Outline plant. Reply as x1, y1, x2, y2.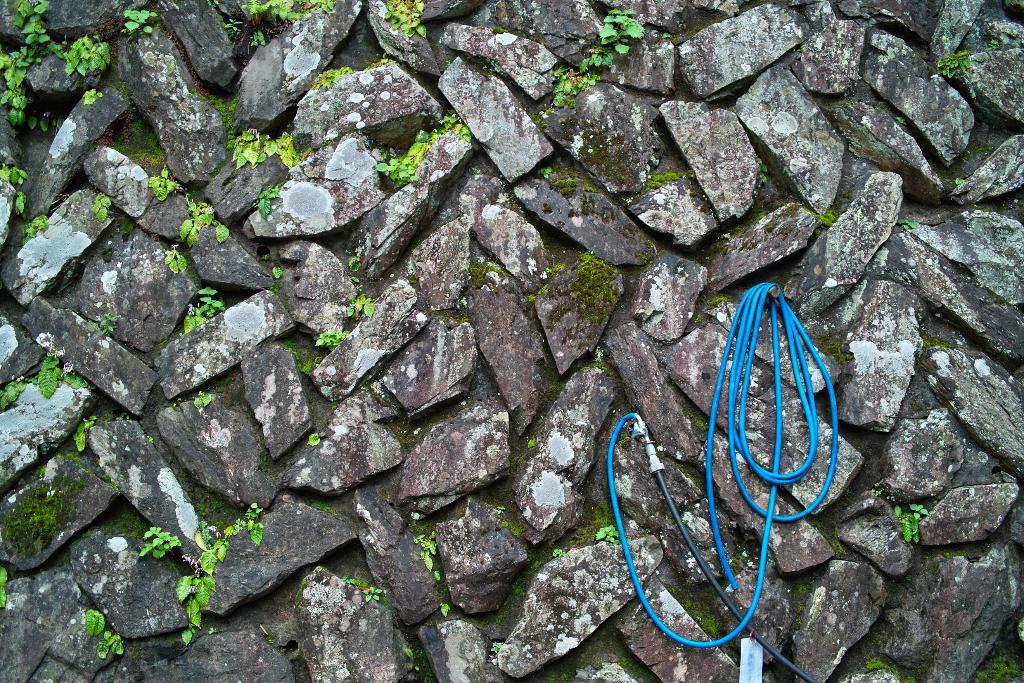
521, 584, 528, 597.
